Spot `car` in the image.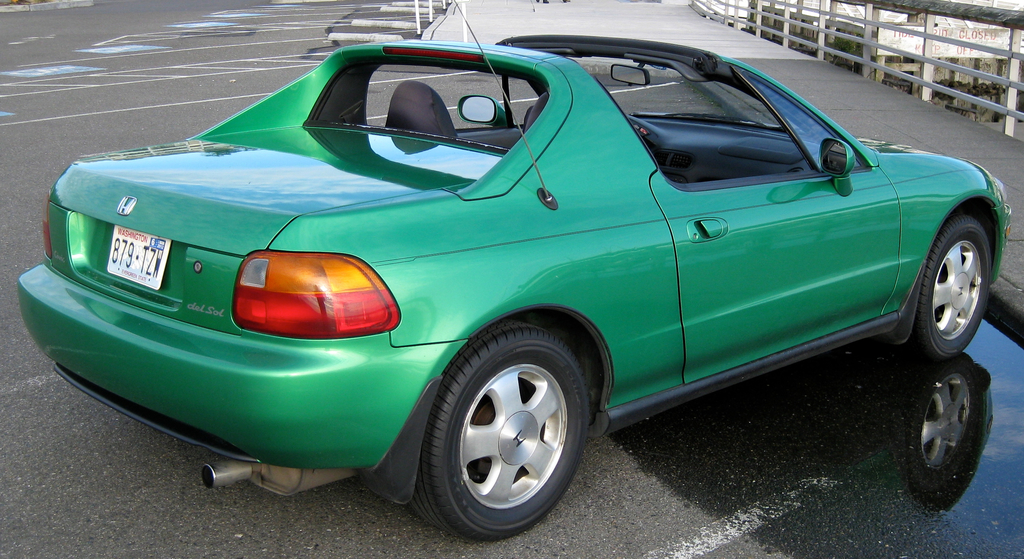
`car` found at {"x1": 0, "y1": 20, "x2": 1023, "y2": 515}.
